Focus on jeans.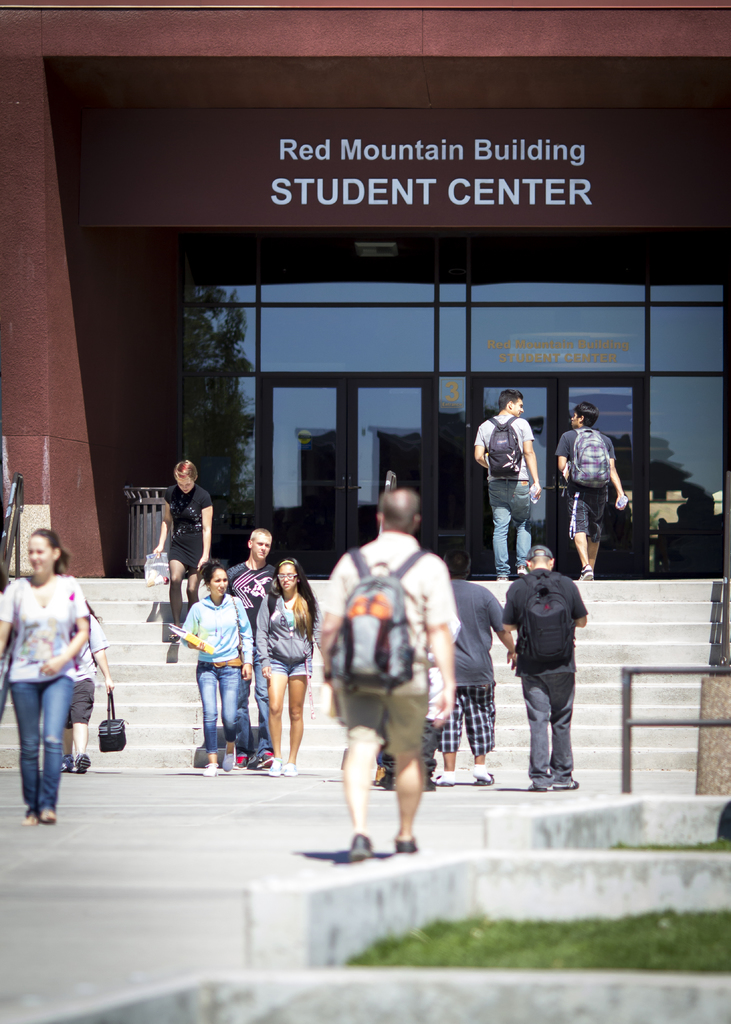
Focused at l=518, t=656, r=582, b=782.
